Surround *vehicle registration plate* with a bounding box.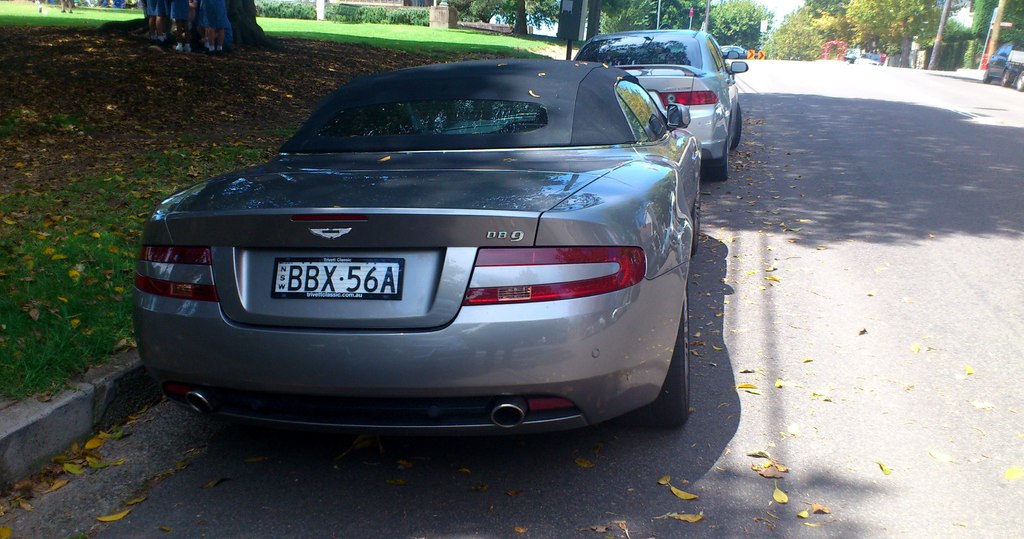
locate(260, 241, 417, 338).
